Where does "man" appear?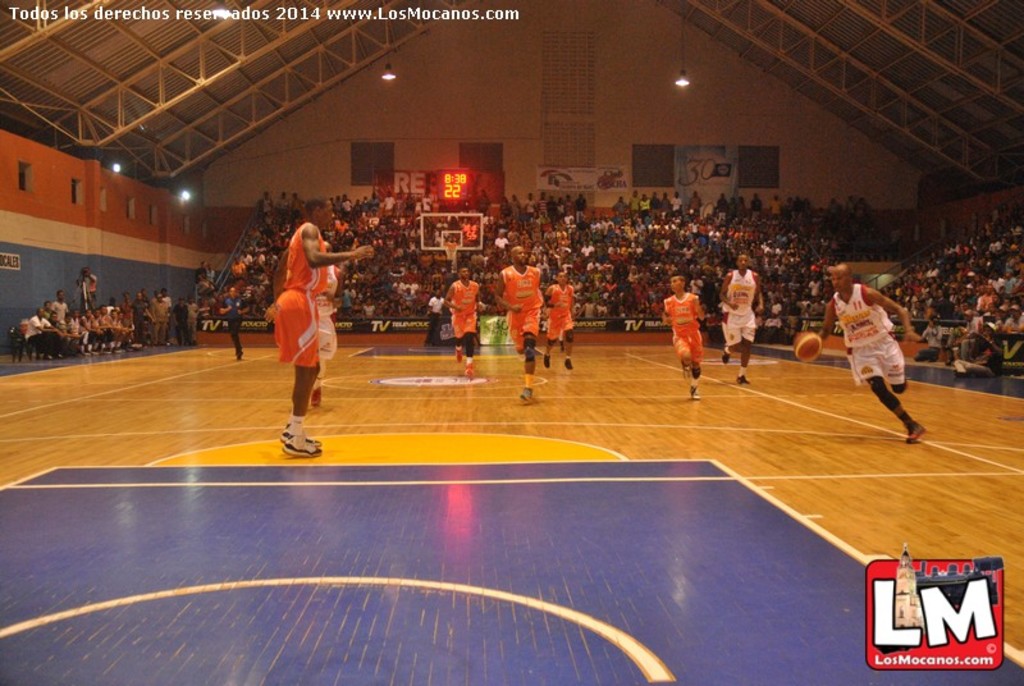
Appears at <bbox>443, 265, 486, 381</bbox>.
